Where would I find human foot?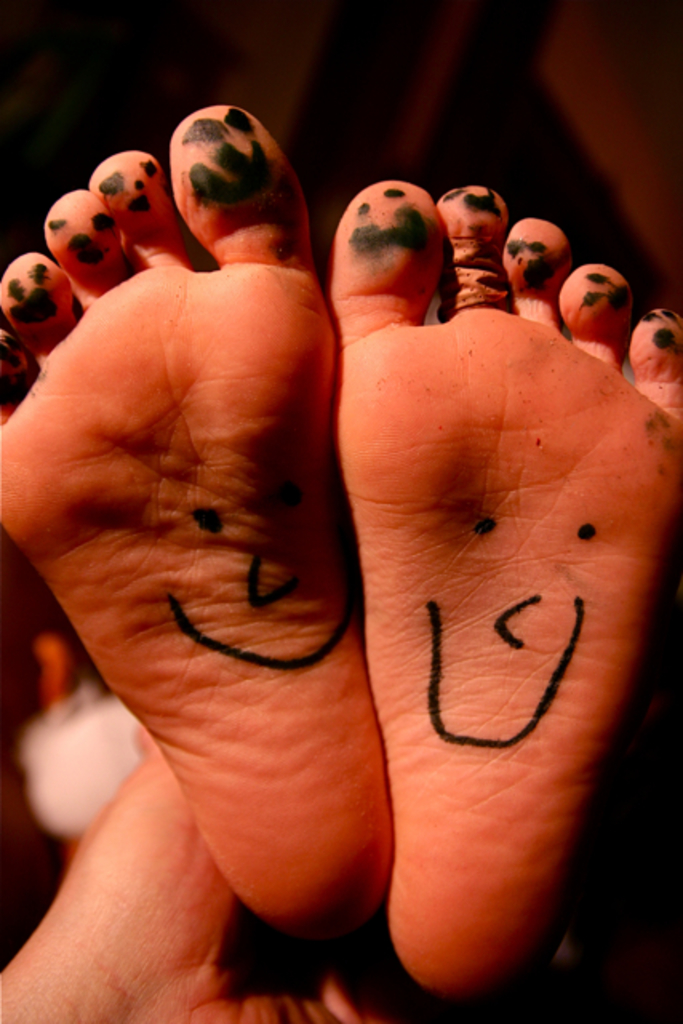
At (left=0, top=96, right=393, bottom=939).
